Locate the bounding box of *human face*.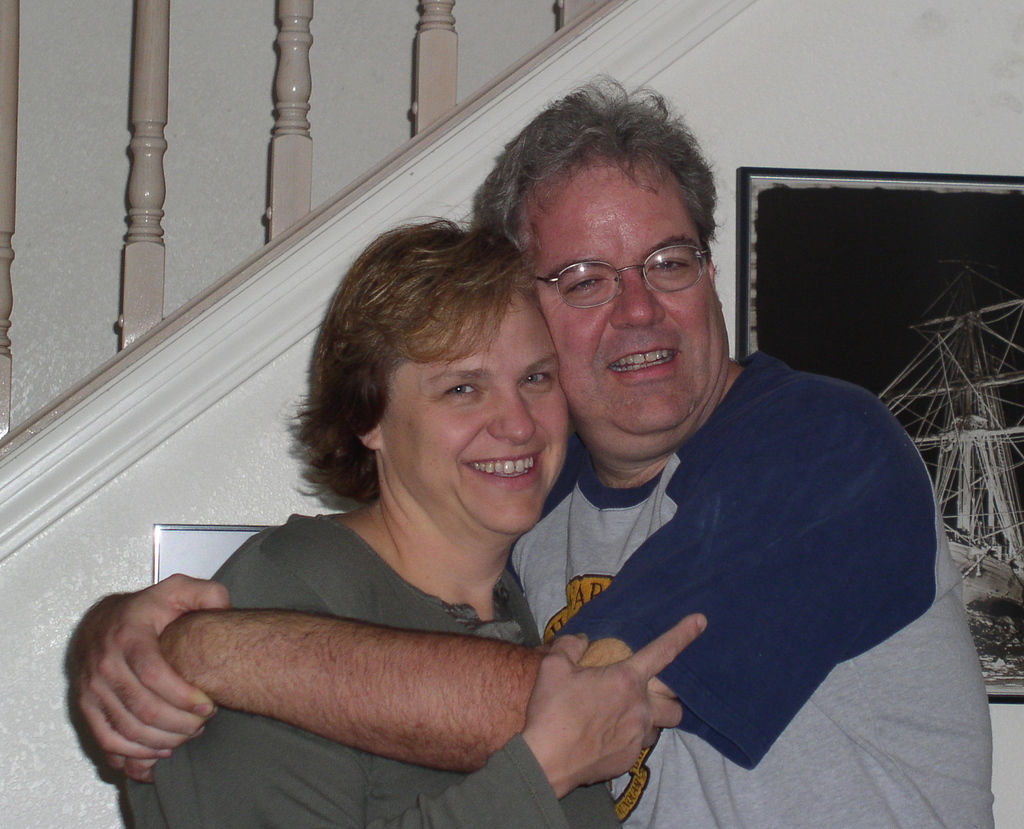
Bounding box: left=381, top=289, right=569, bottom=529.
